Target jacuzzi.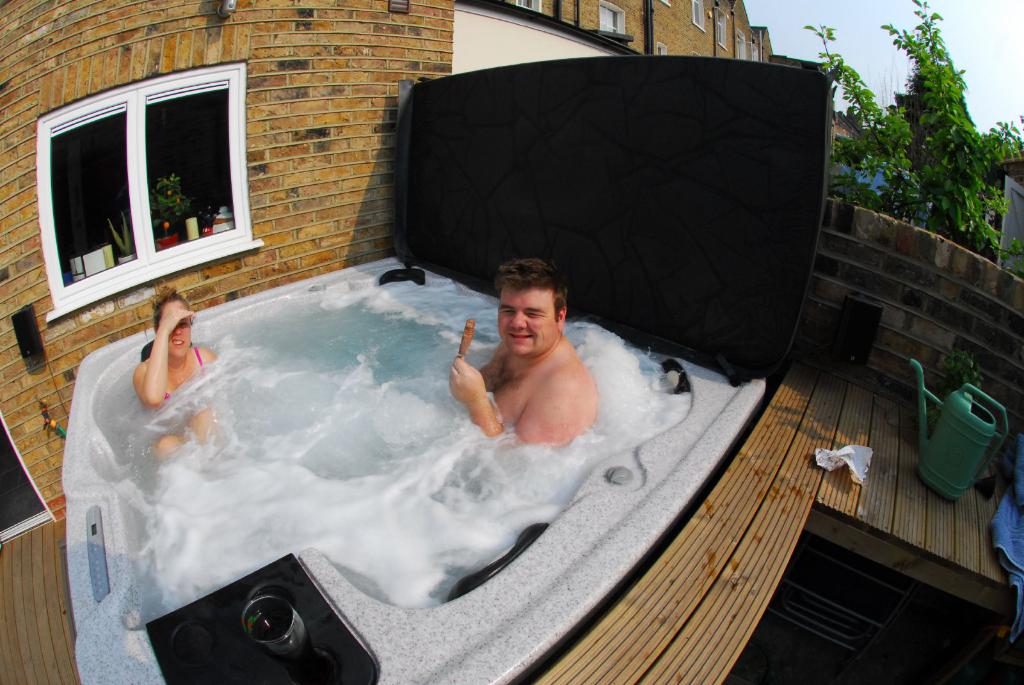
Target region: (x1=61, y1=256, x2=767, y2=684).
